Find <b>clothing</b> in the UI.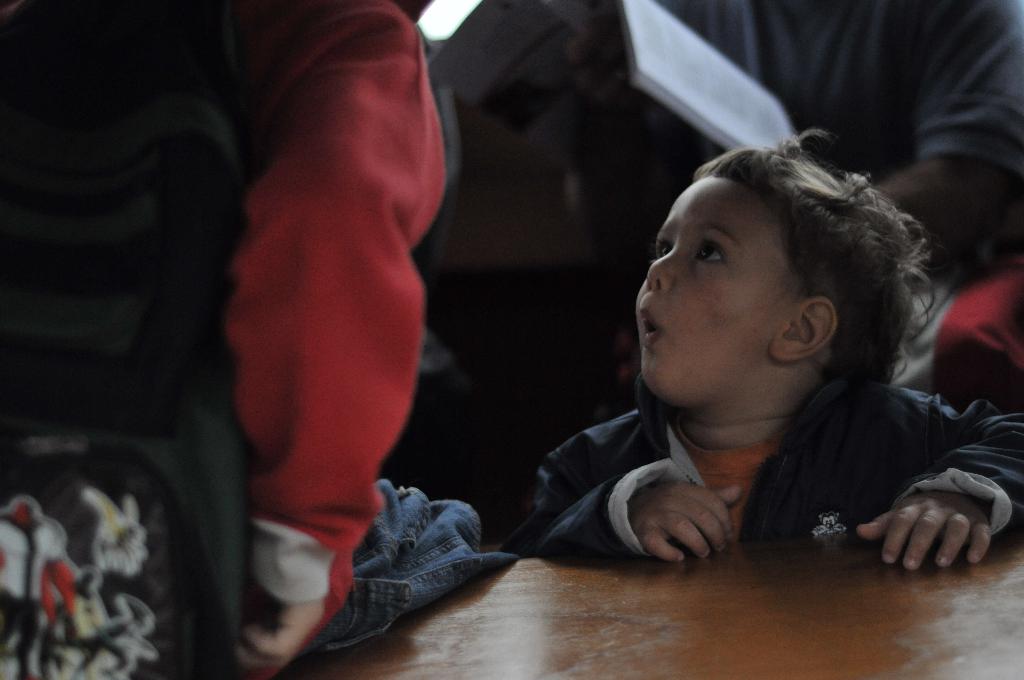
UI element at <bbox>505, 363, 1023, 551</bbox>.
